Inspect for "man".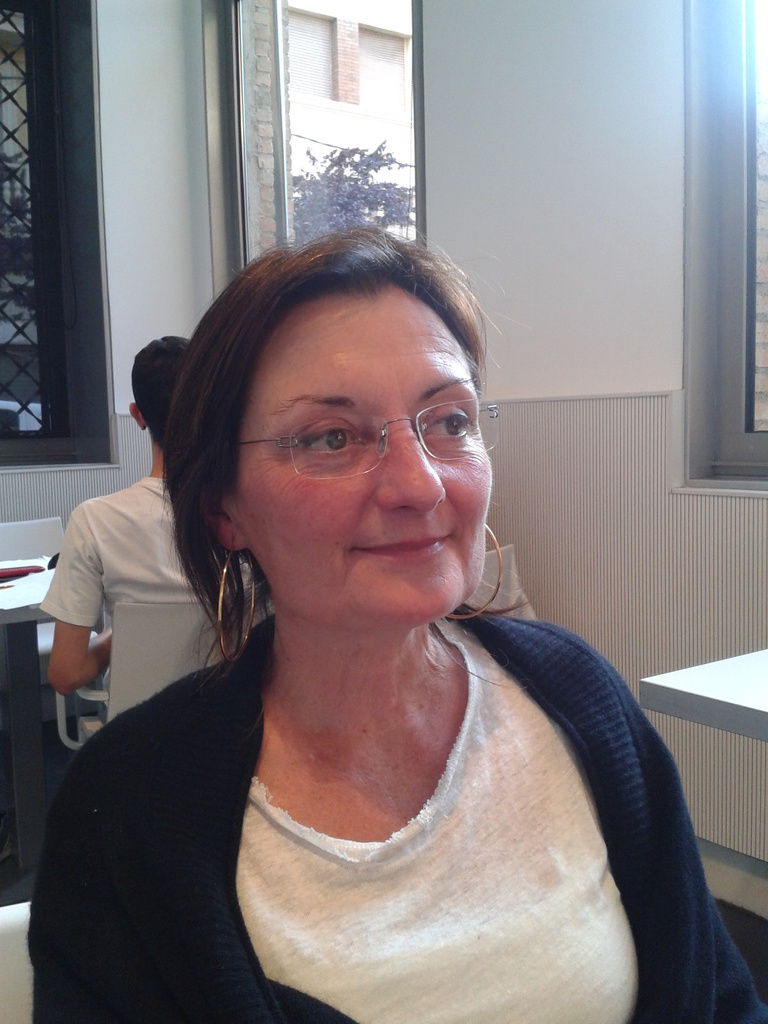
Inspection: x1=39 y1=333 x2=276 y2=725.
